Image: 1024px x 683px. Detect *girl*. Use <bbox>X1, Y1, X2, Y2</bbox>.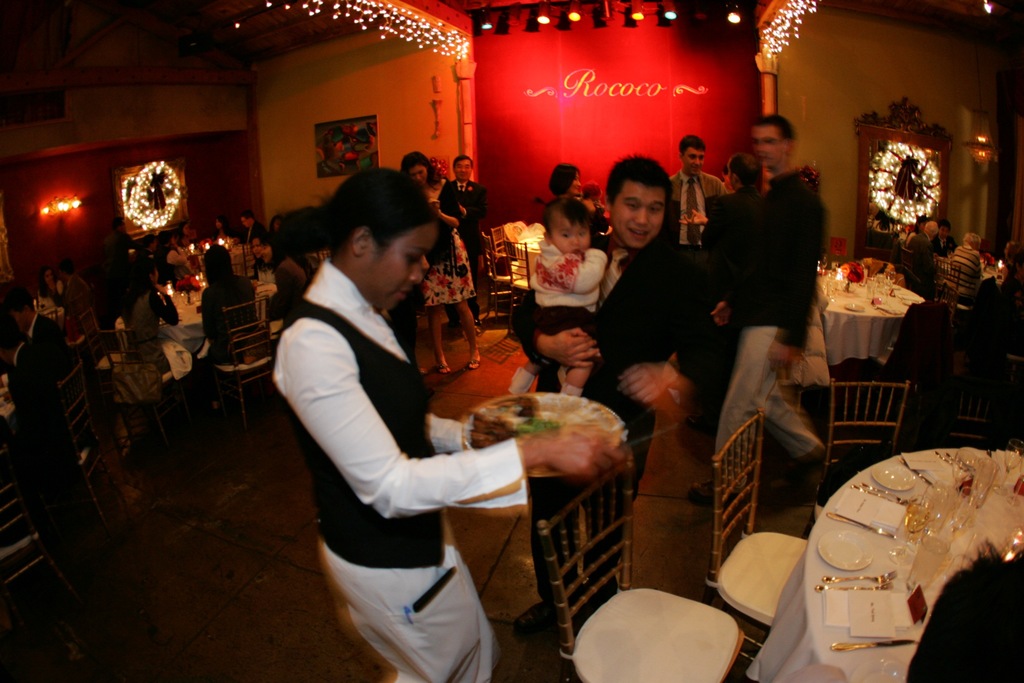
<bbox>273, 163, 636, 682</bbox>.
